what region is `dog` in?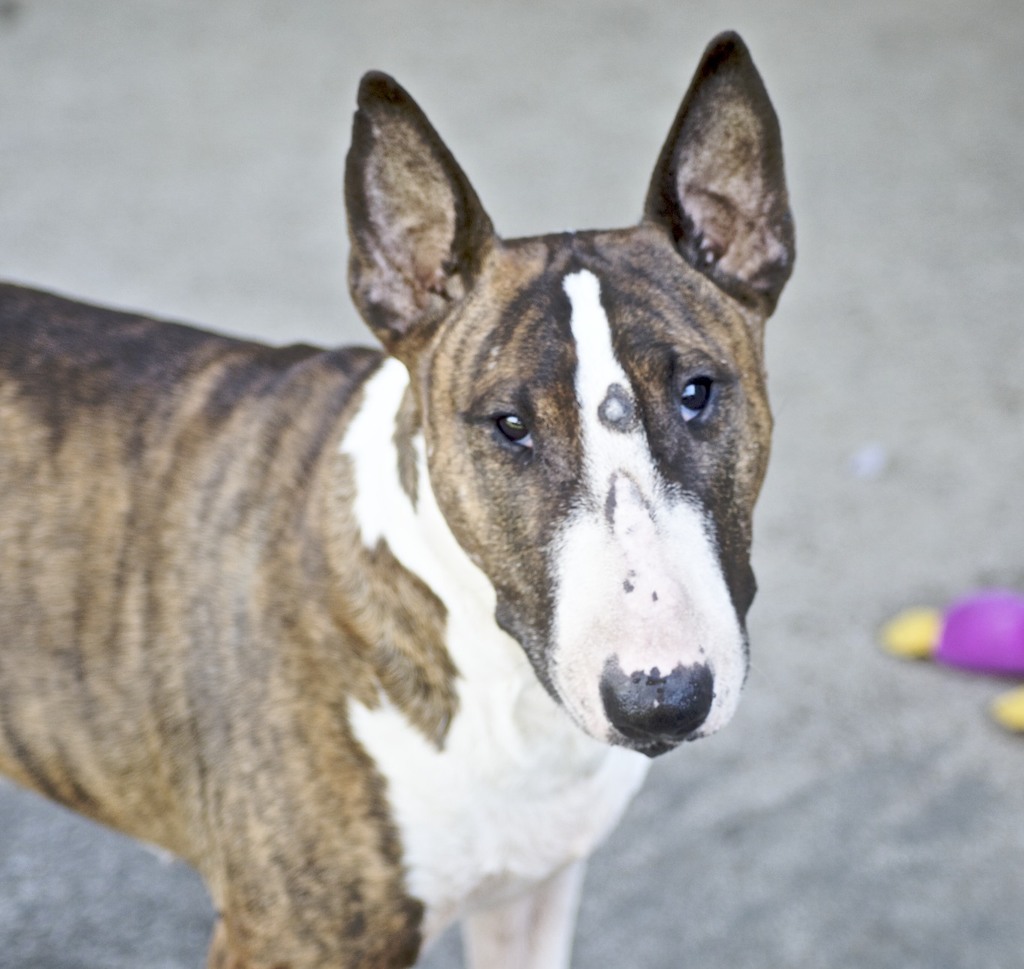
bbox=[0, 32, 800, 968].
